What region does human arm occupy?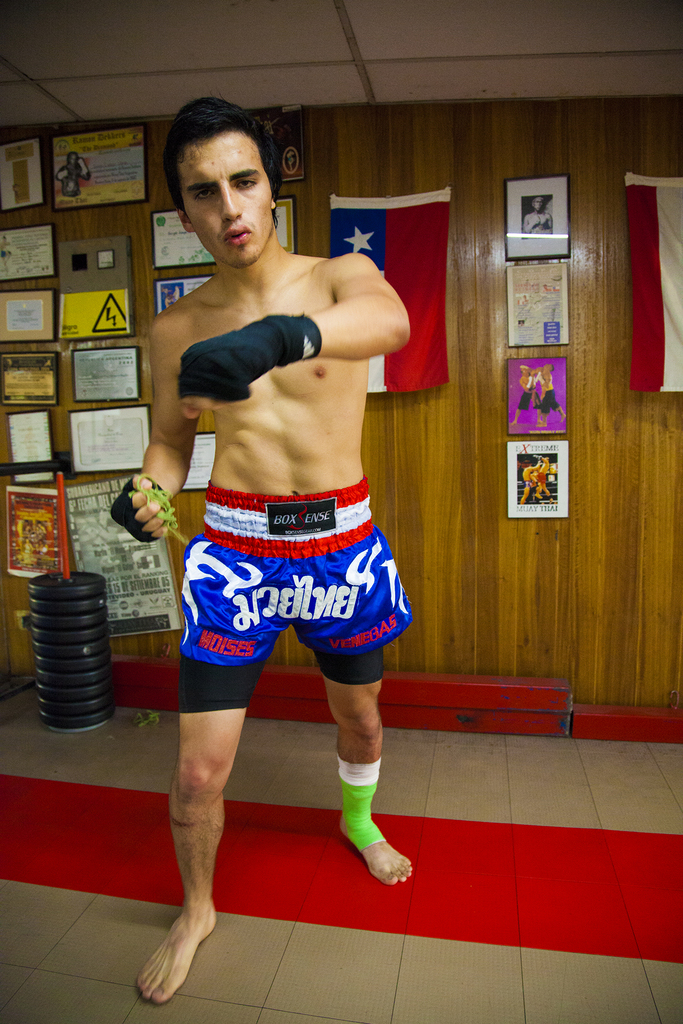
x1=117, y1=323, x2=210, y2=547.
